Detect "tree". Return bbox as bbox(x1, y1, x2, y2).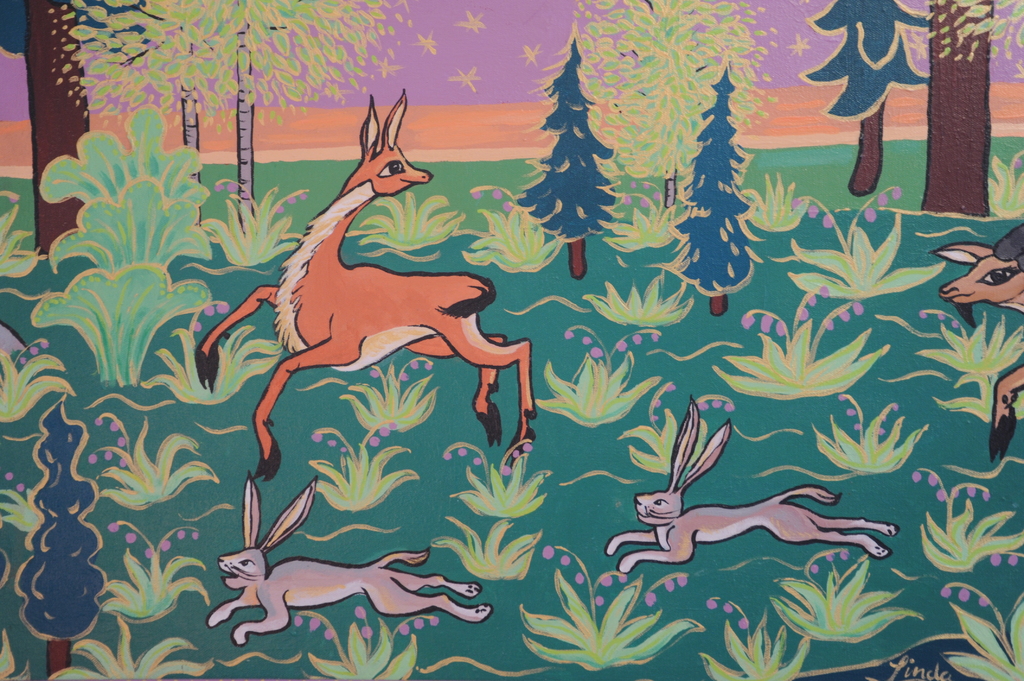
bbox(517, 36, 616, 280).
